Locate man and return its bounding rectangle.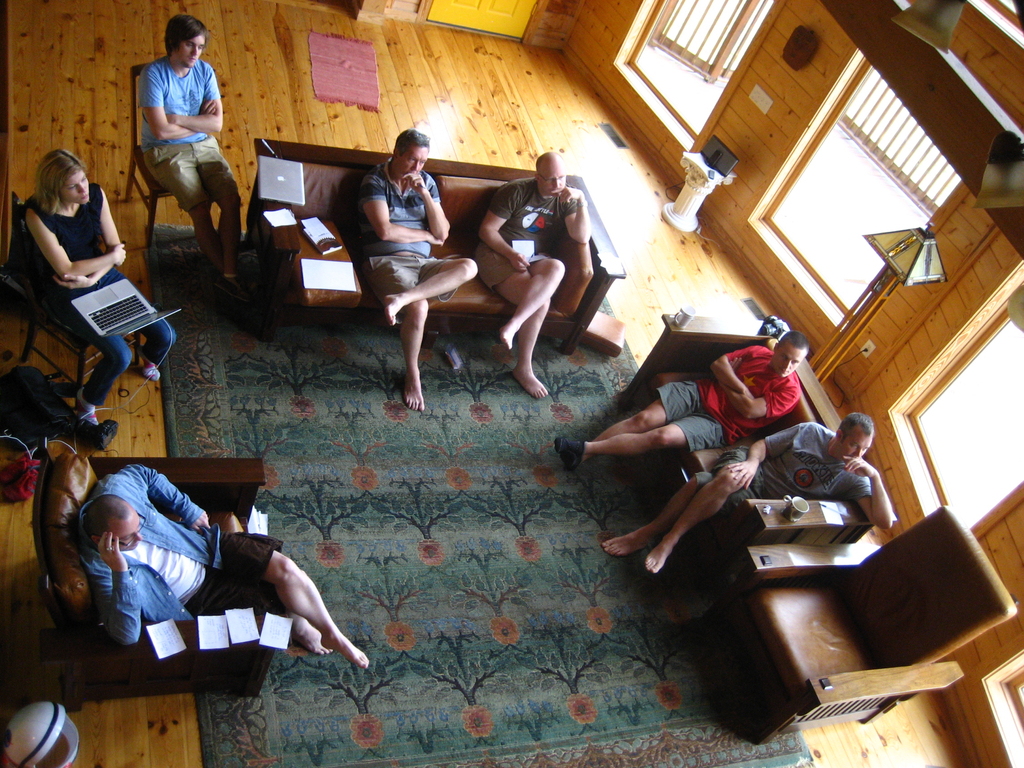
(left=472, top=150, right=591, bottom=400).
